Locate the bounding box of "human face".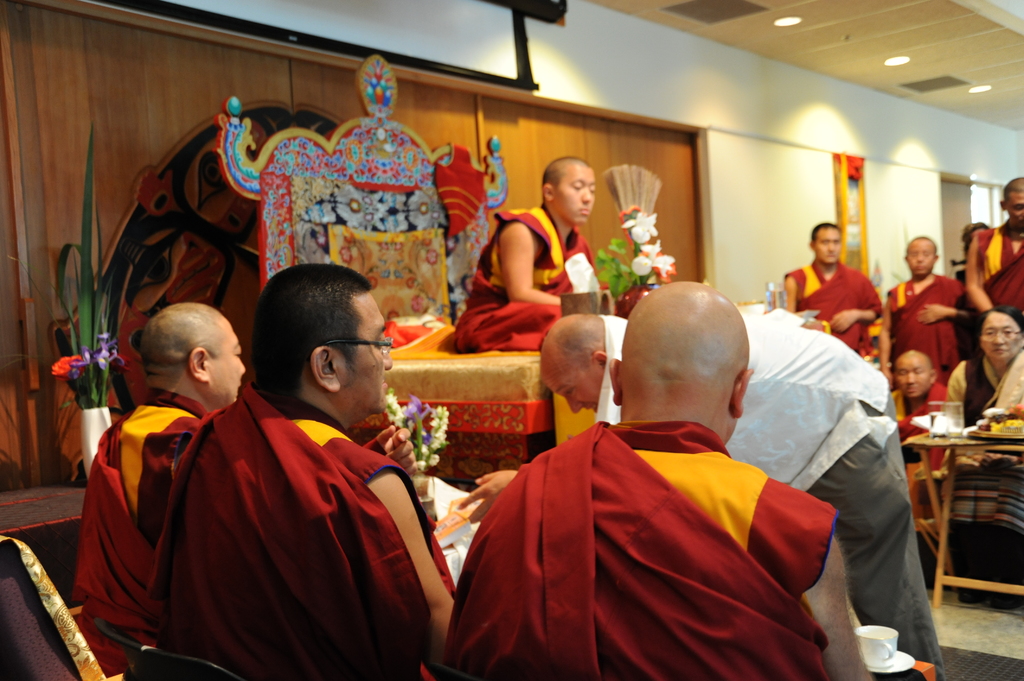
Bounding box: detection(538, 339, 599, 414).
